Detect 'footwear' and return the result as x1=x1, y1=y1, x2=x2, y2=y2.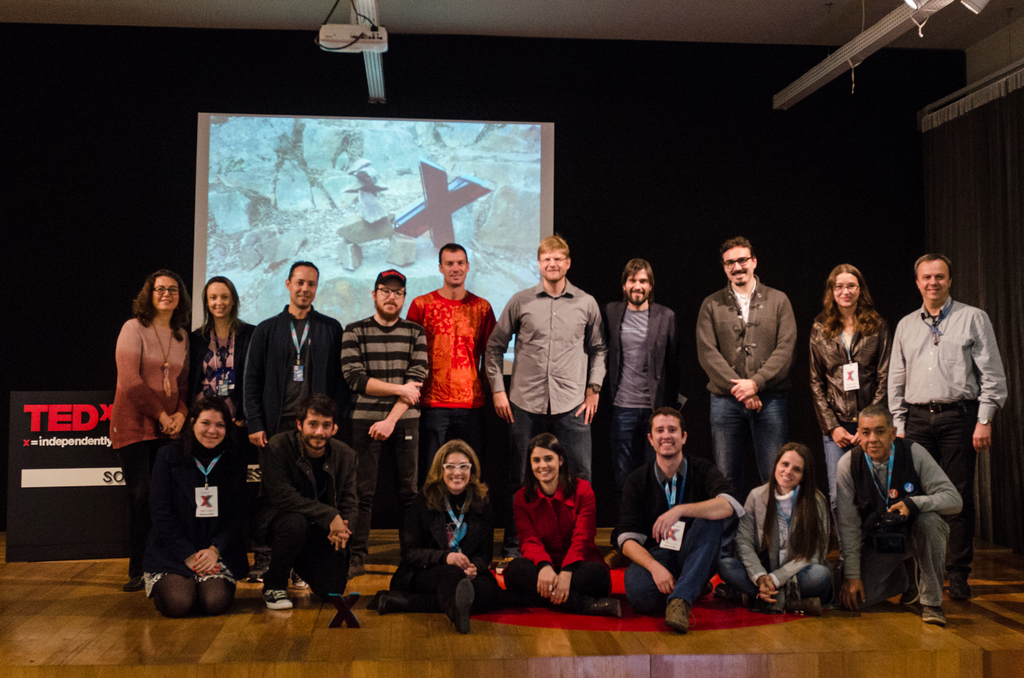
x1=247, y1=552, x2=269, y2=586.
